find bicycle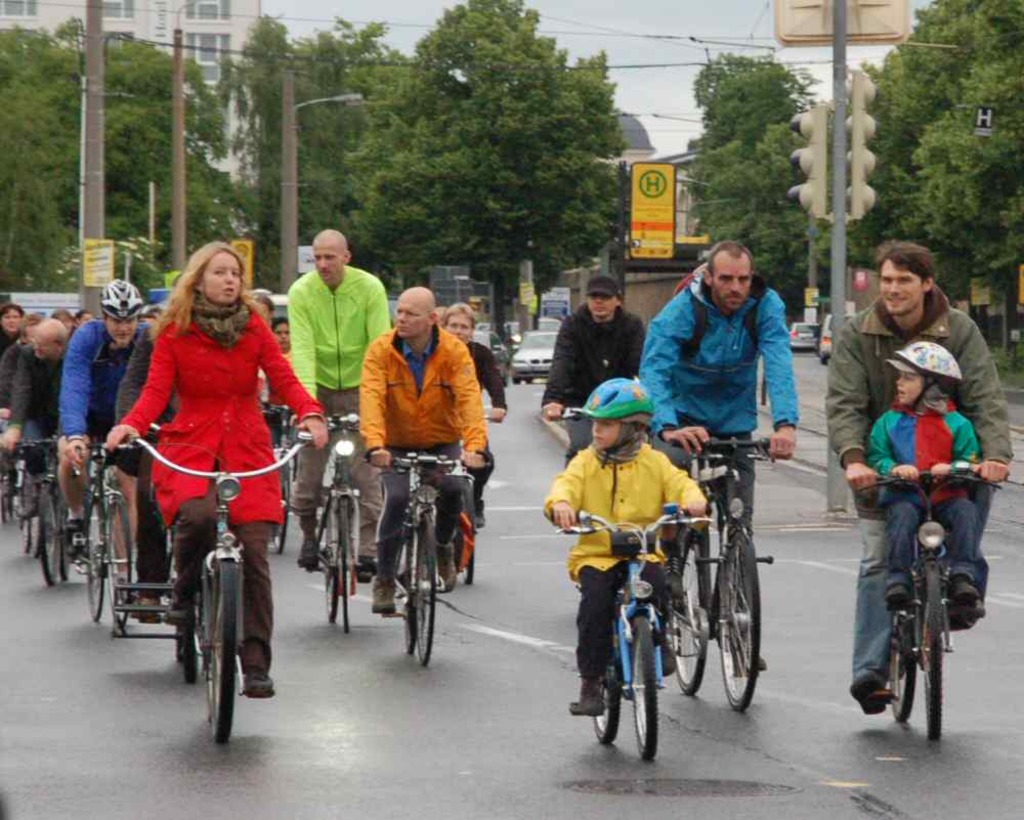
x1=561 y1=516 x2=705 y2=765
